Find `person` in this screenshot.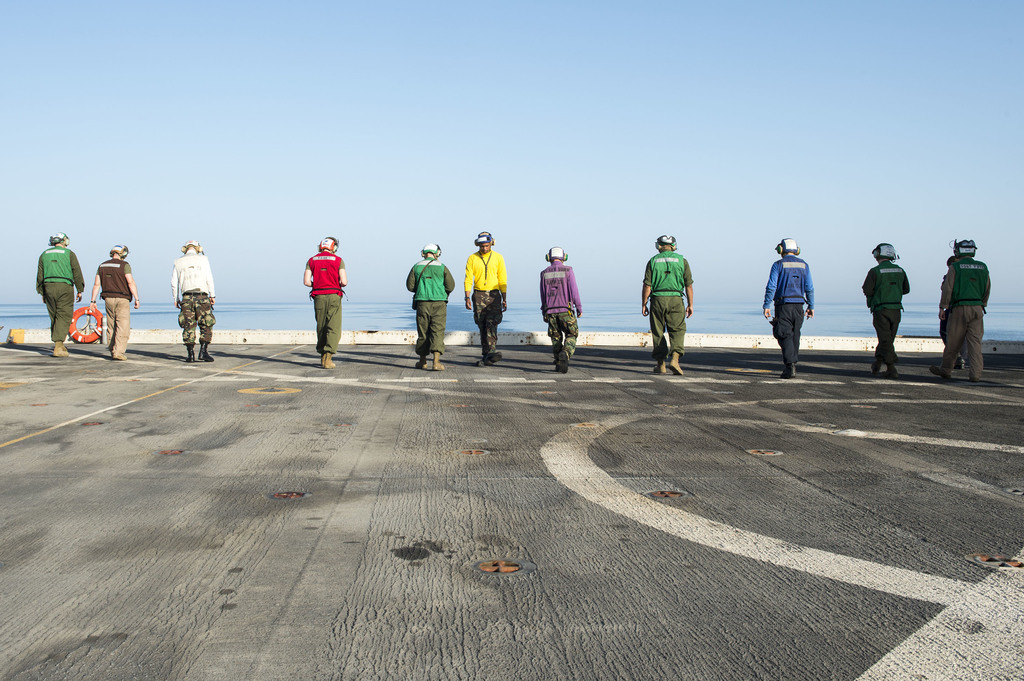
The bounding box for `person` is locate(859, 238, 910, 378).
